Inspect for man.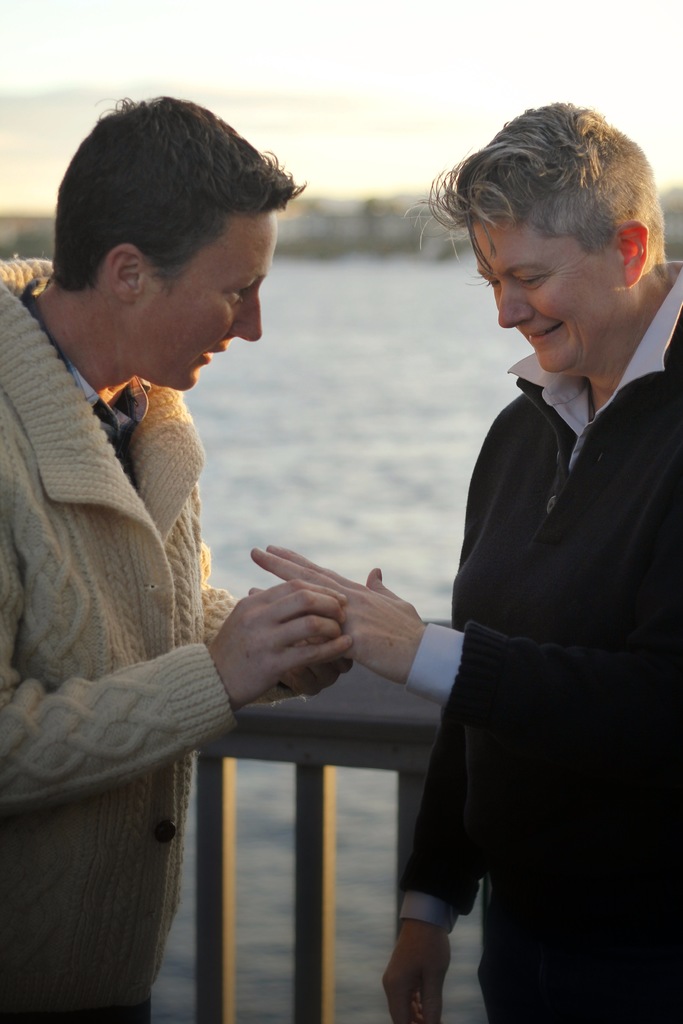
Inspection: Rect(298, 94, 672, 1005).
